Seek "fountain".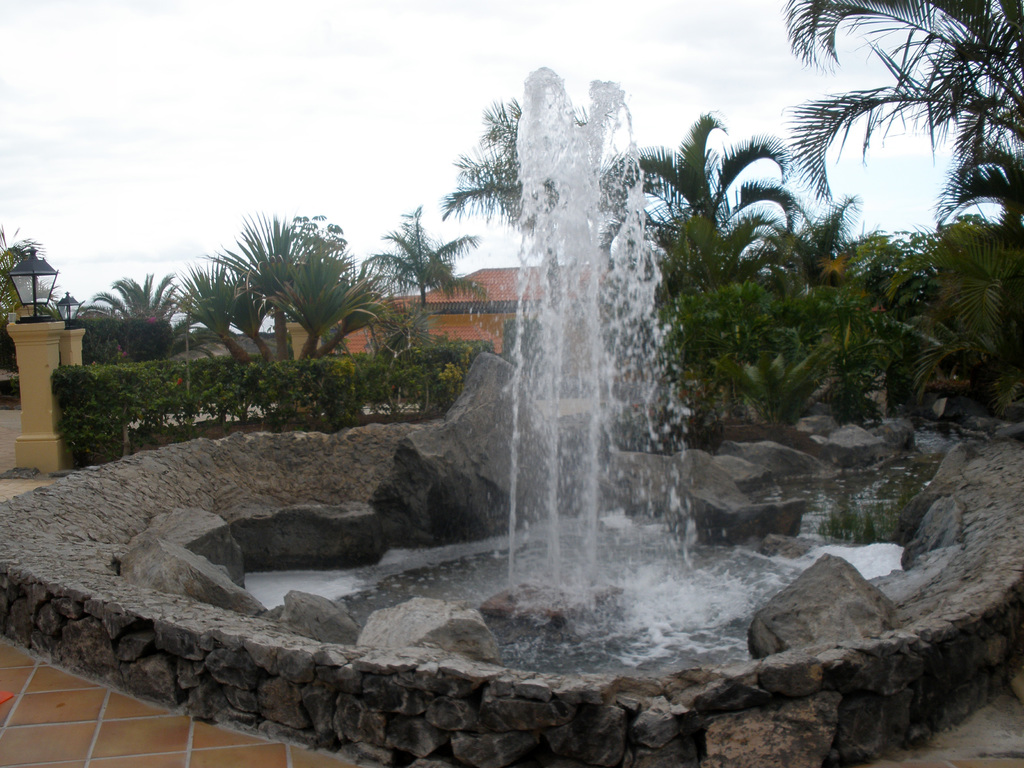
region(369, 54, 728, 692).
